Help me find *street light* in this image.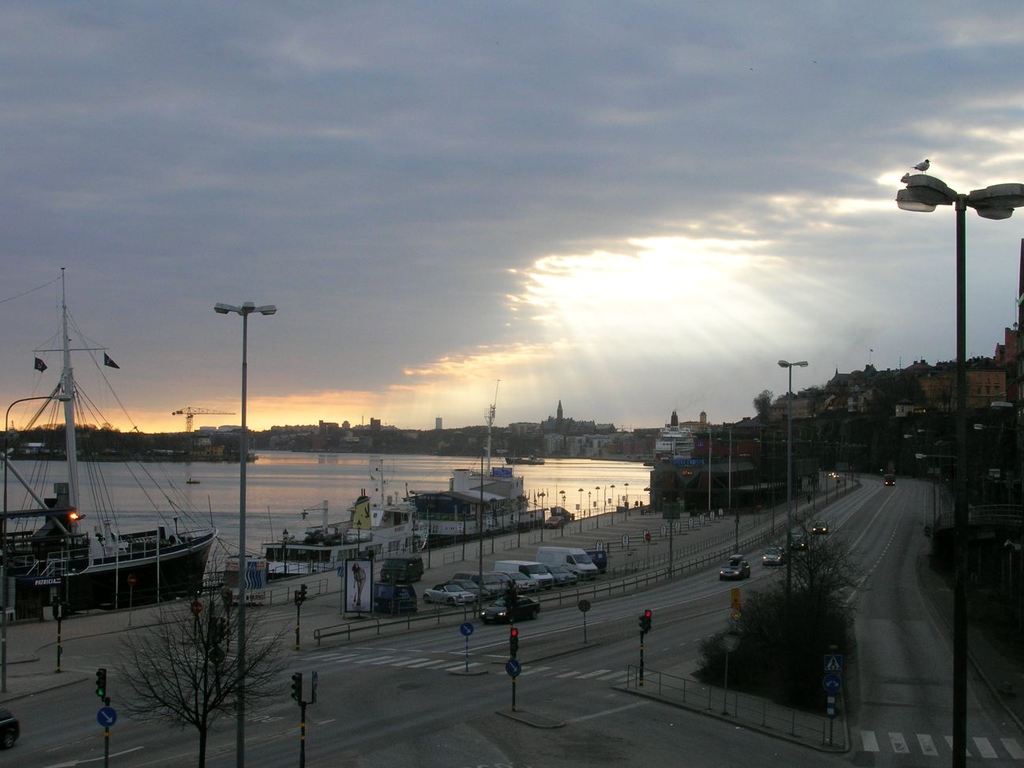
Found it: (left=970, top=424, right=997, bottom=432).
